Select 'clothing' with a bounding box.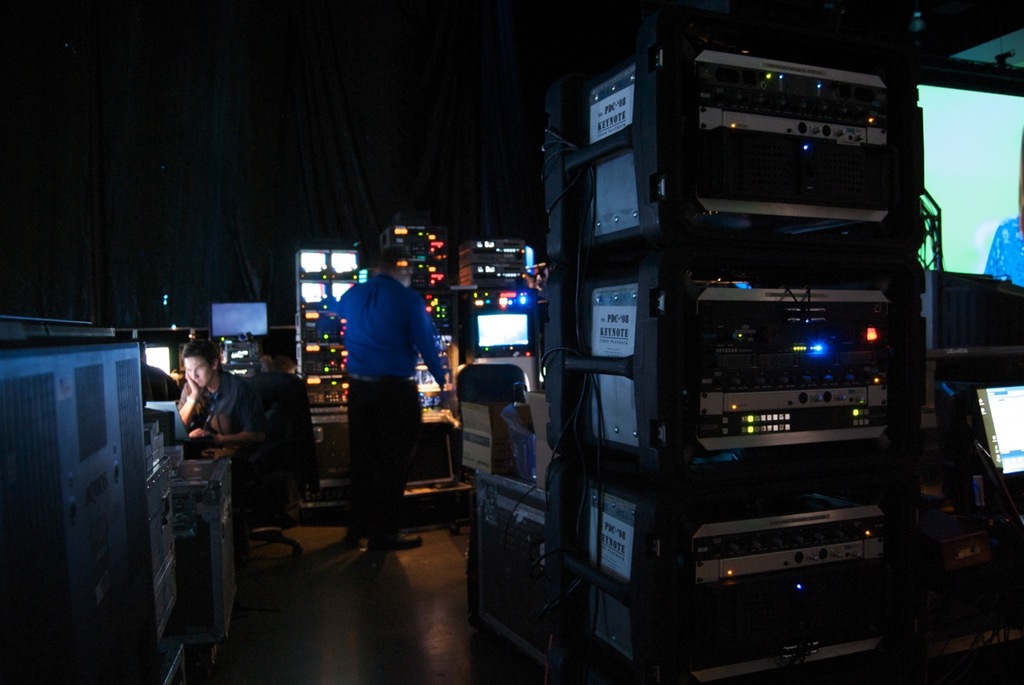
{"left": 175, "top": 368, "right": 271, "bottom": 479}.
